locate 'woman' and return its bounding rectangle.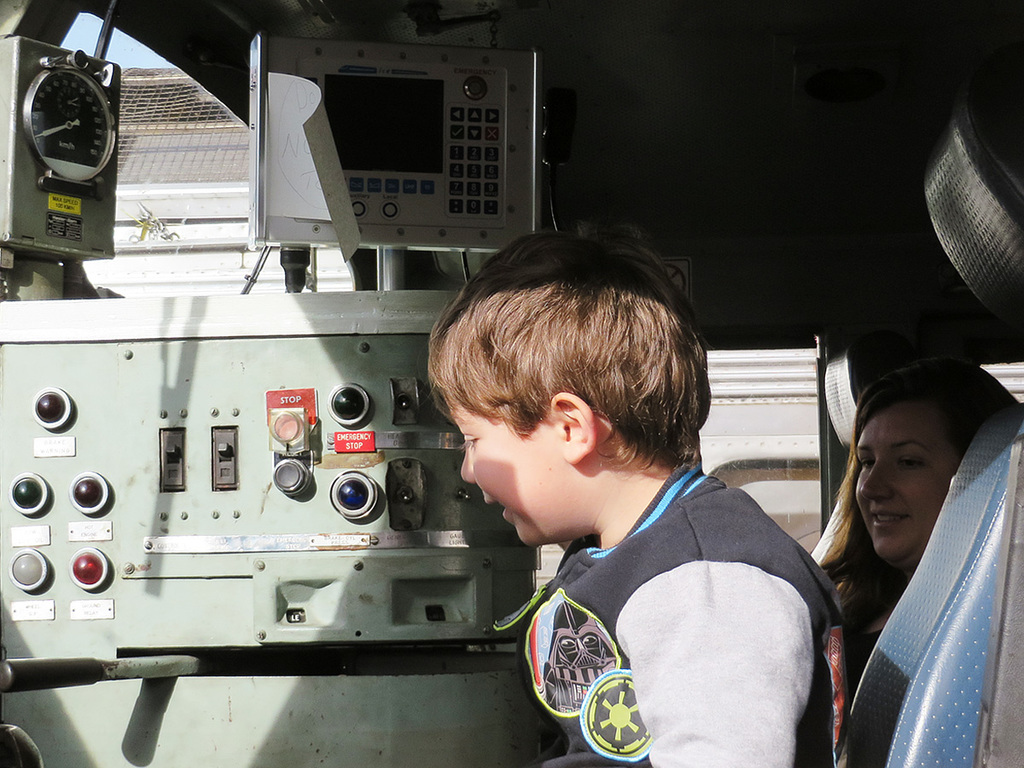
[x1=805, y1=370, x2=1014, y2=766].
